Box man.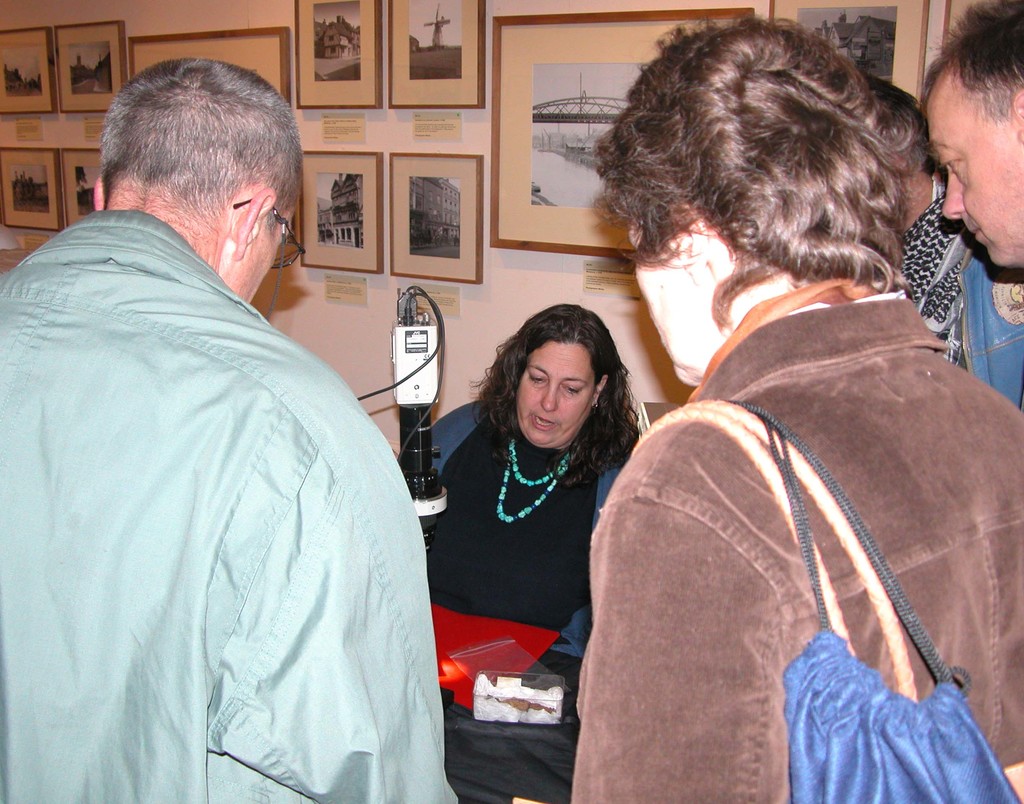
{"left": 568, "top": 14, "right": 1023, "bottom": 803}.
